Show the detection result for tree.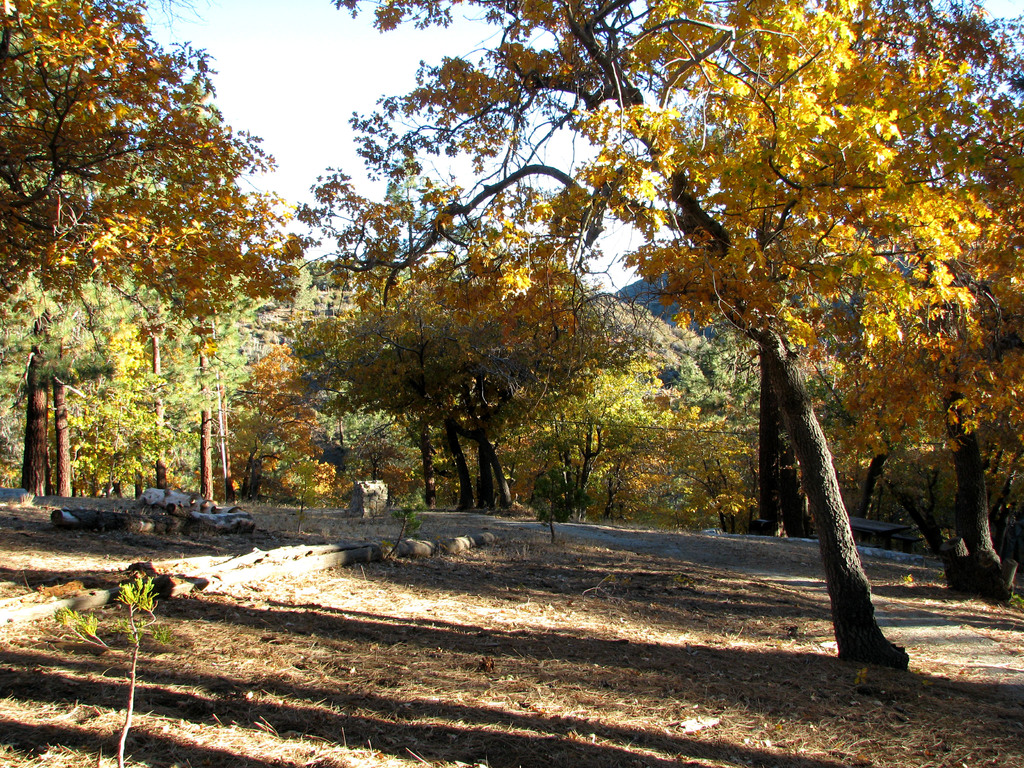
[536, 285, 717, 516].
